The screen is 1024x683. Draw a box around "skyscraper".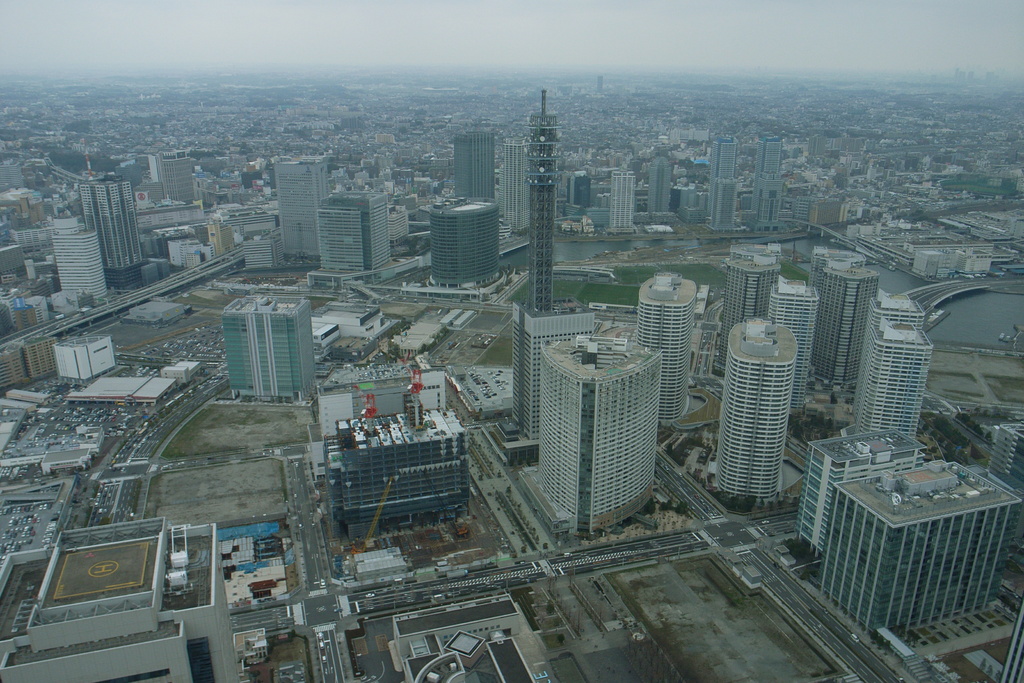
crop(222, 295, 311, 402).
